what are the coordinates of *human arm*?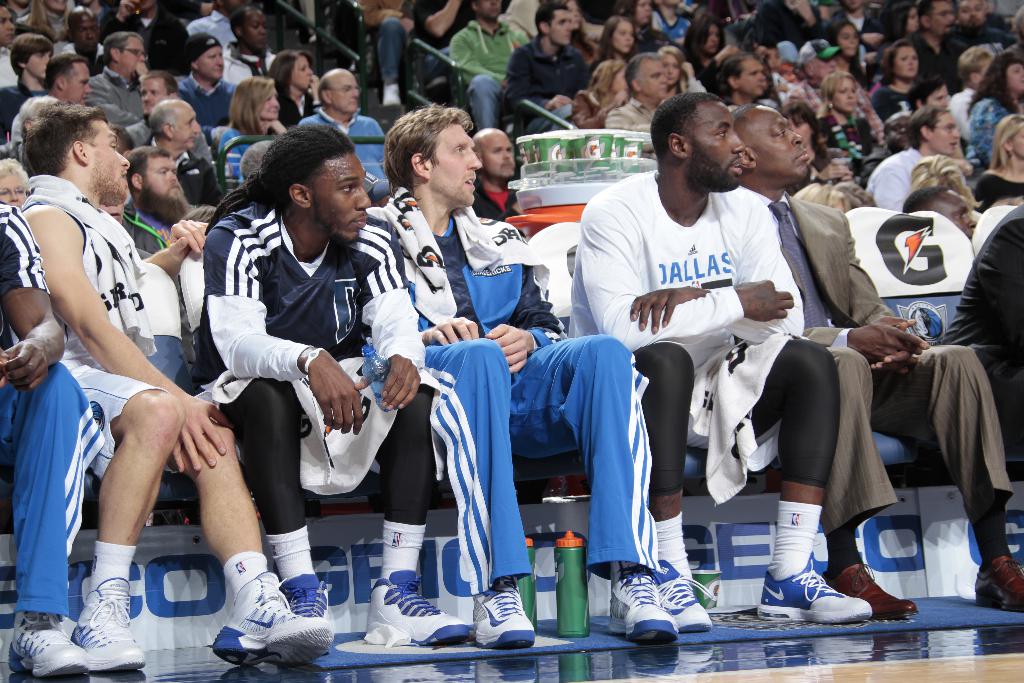
box(577, 211, 792, 343).
